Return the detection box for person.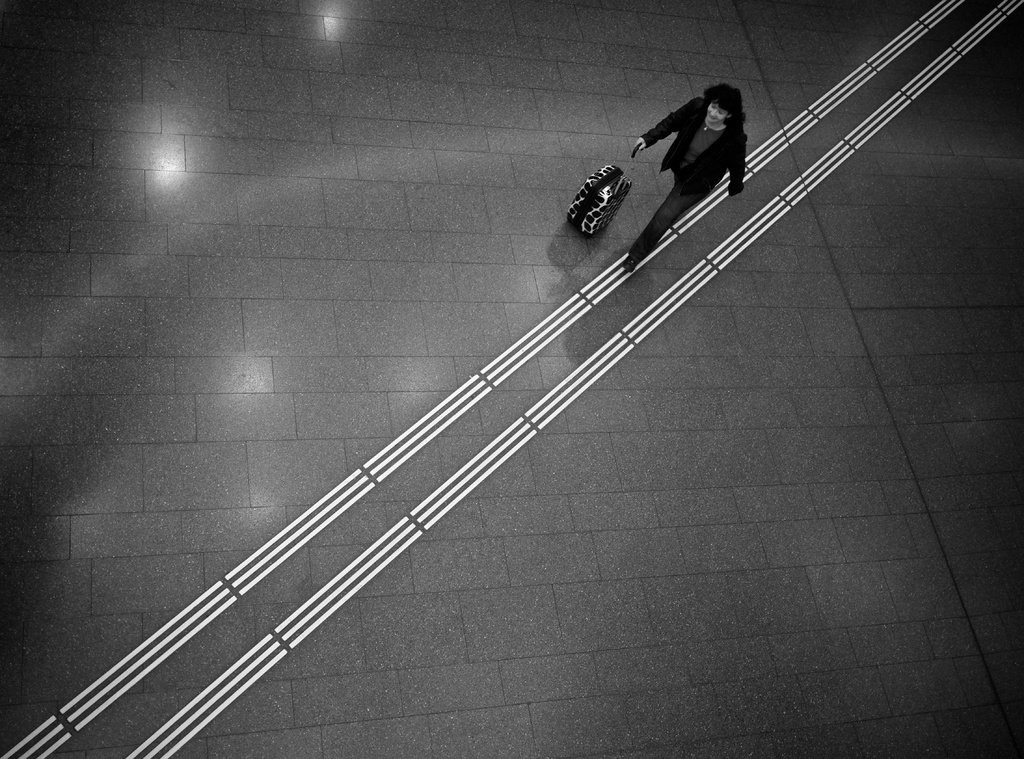
x1=609, y1=67, x2=761, y2=259.
